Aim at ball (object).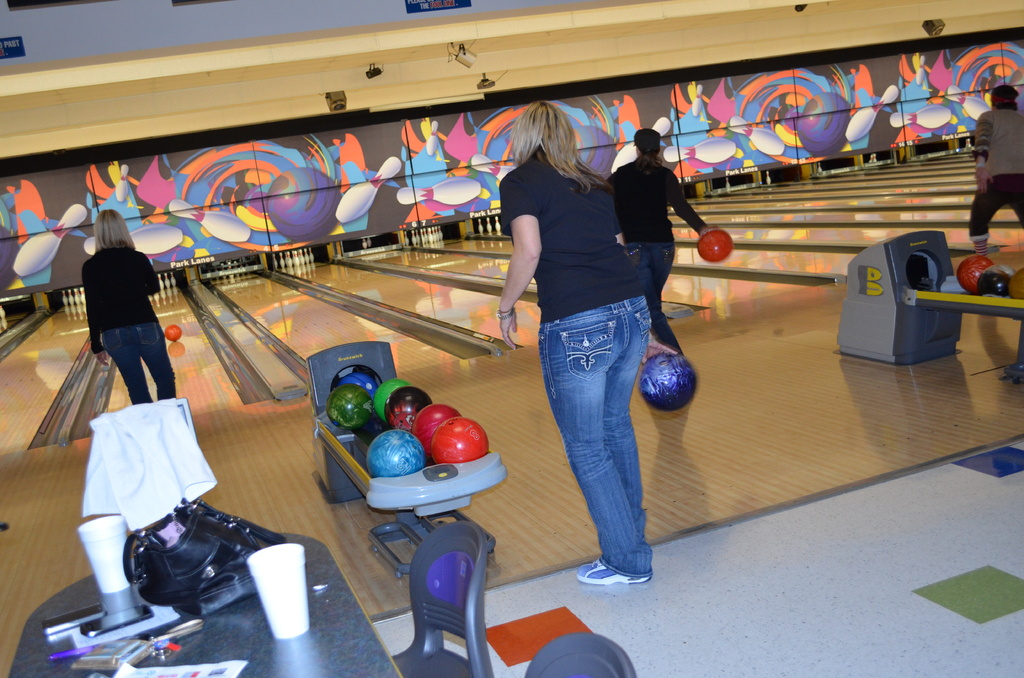
Aimed at Rect(797, 92, 852, 158).
